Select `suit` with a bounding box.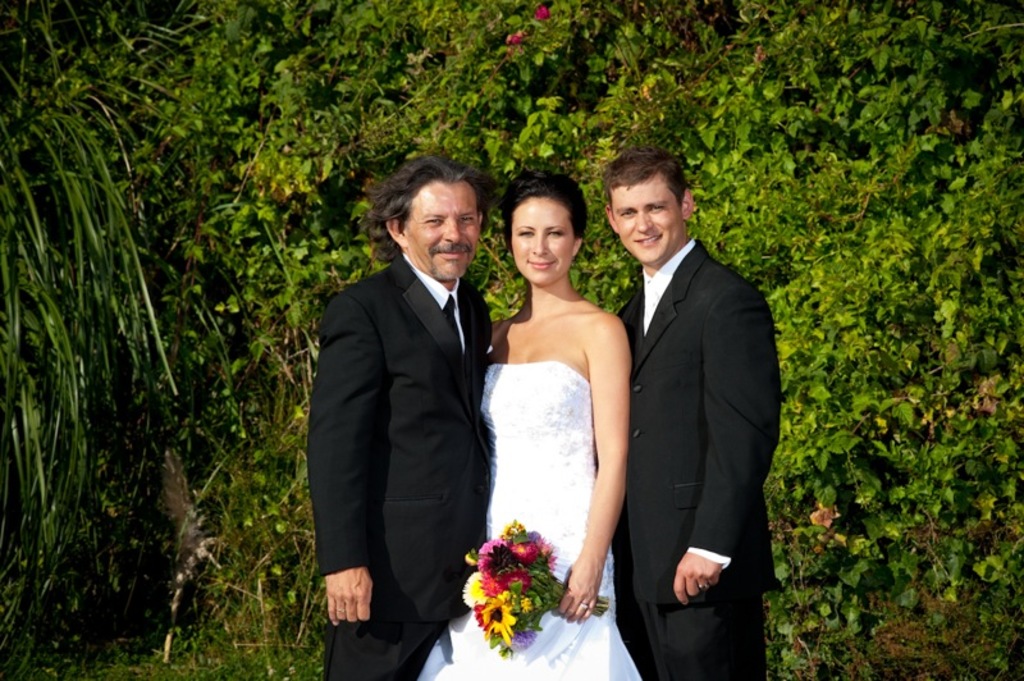
<region>305, 250, 493, 680</region>.
